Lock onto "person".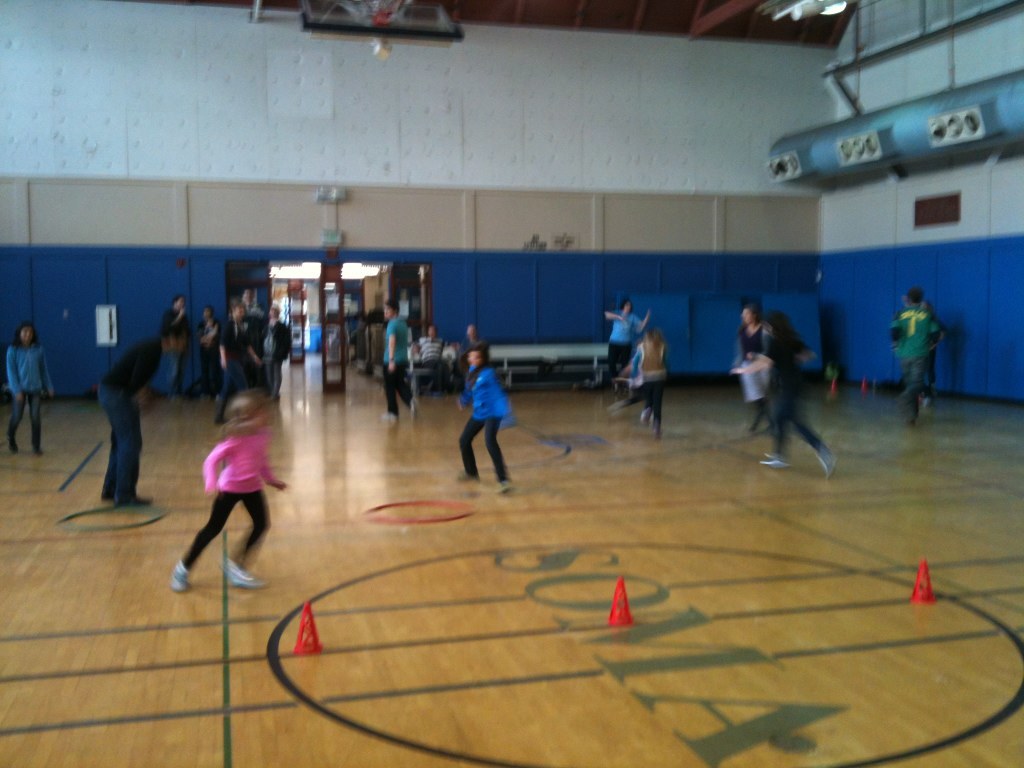
Locked: rect(600, 291, 652, 390).
